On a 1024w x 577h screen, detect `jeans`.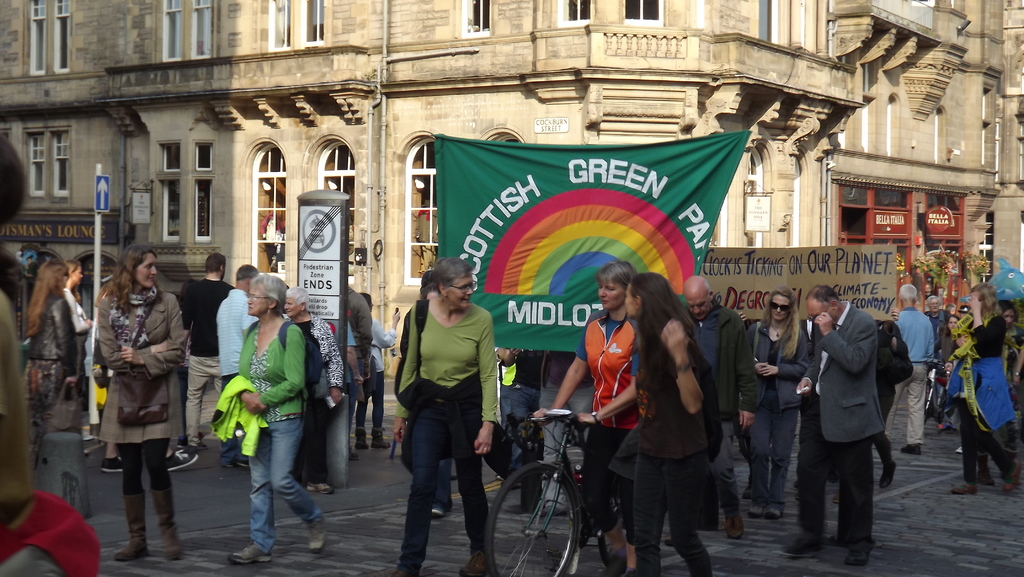
114,443,190,548.
